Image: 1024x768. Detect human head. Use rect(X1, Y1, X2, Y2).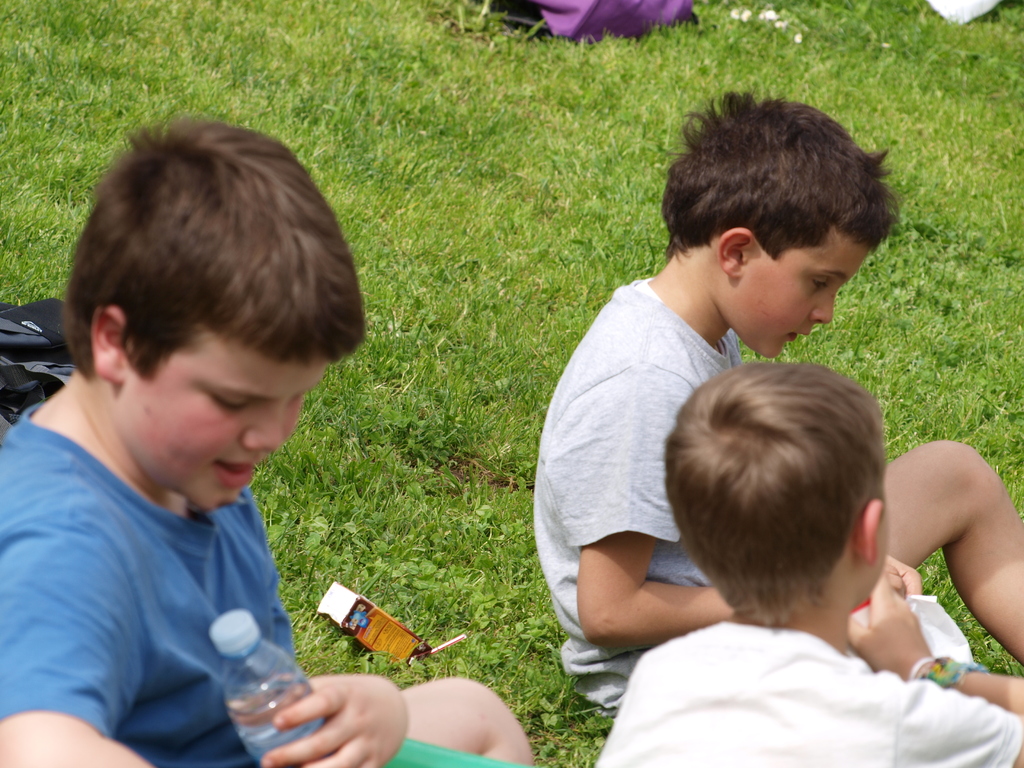
rect(659, 85, 918, 360).
